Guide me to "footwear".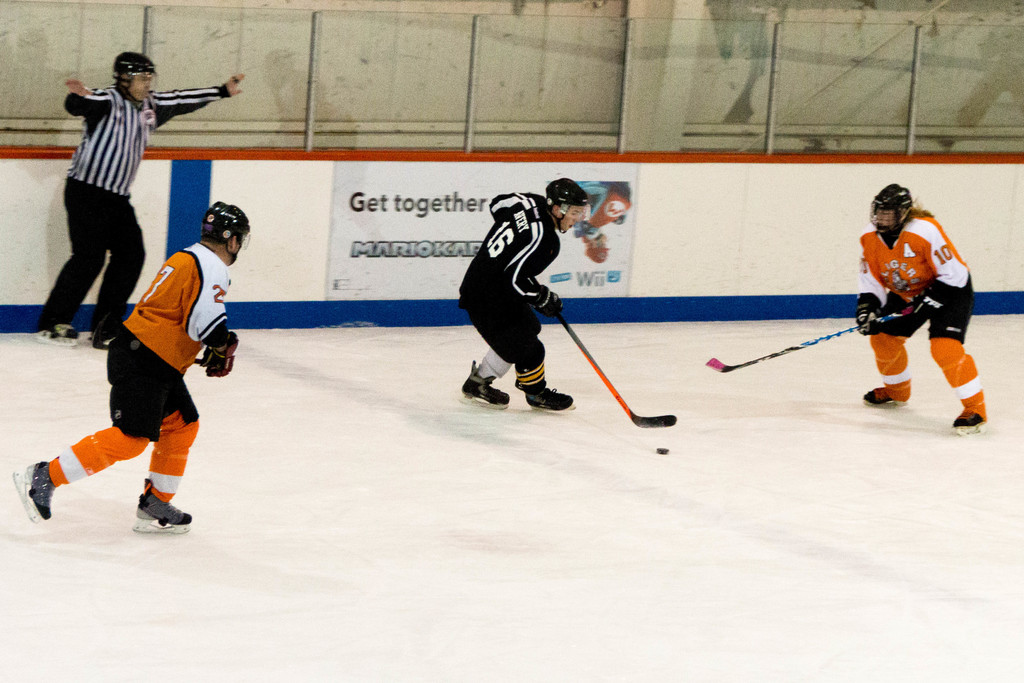
Guidance: (x1=51, y1=324, x2=79, y2=338).
